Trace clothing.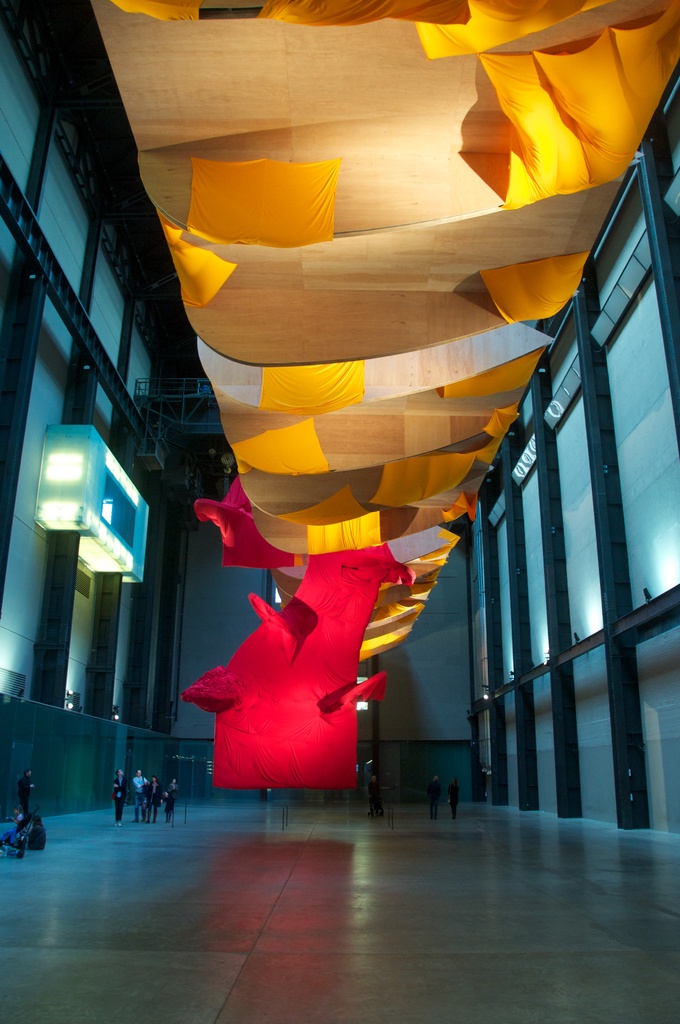
Traced to (159, 782, 177, 822).
